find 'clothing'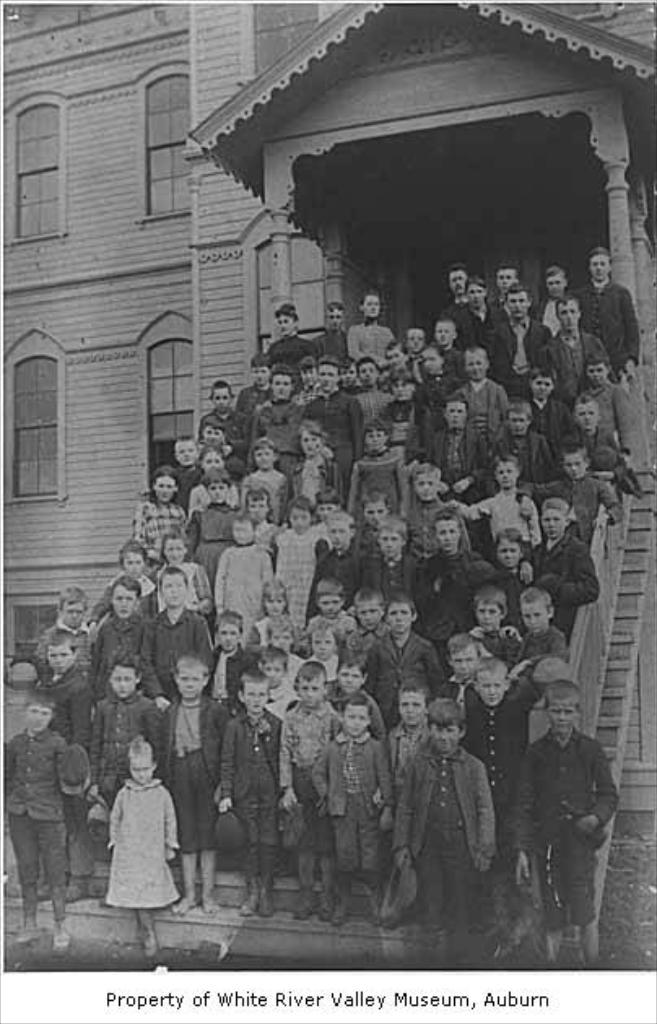
(x1=8, y1=821, x2=60, y2=905)
